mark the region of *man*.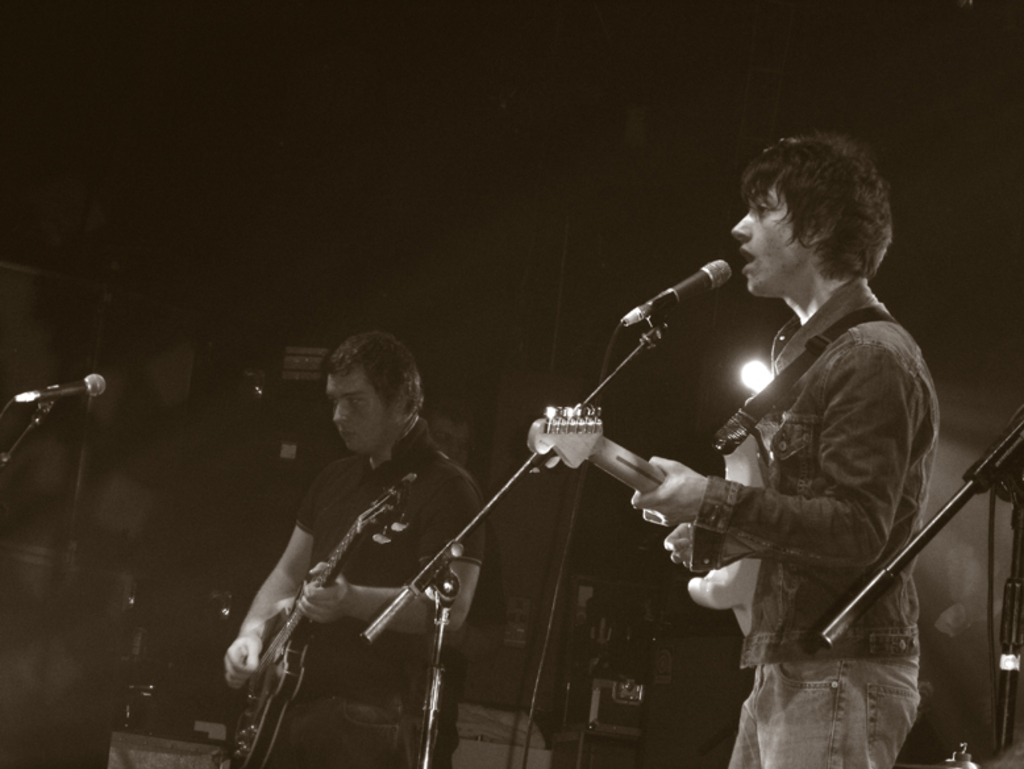
Region: [x1=224, y1=329, x2=487, y2=768].
